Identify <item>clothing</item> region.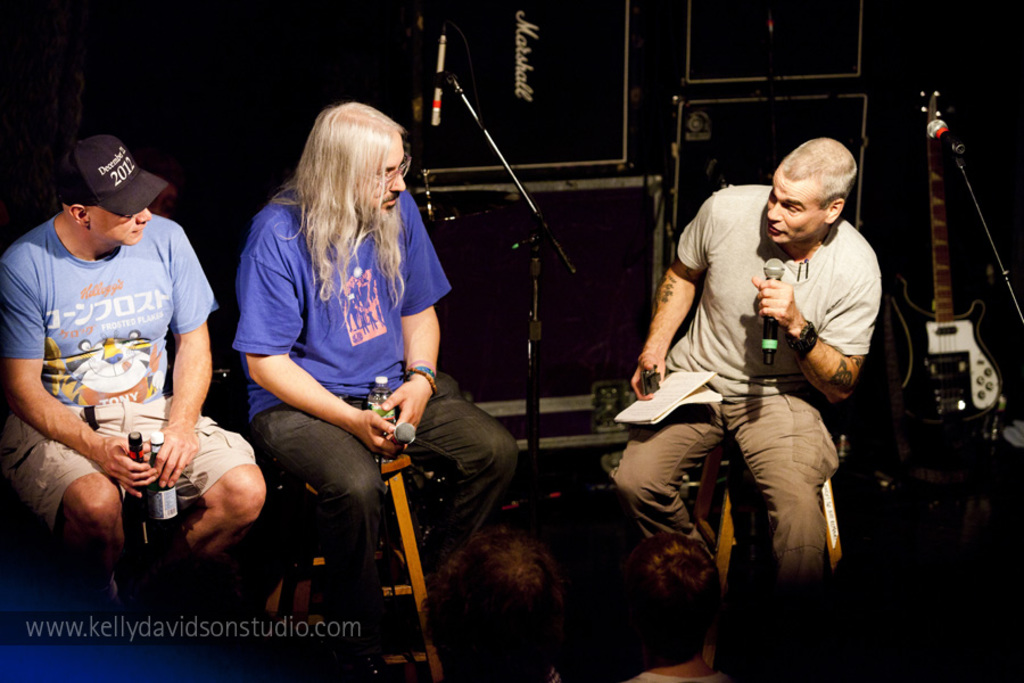
Region: (629,663,732,682).
